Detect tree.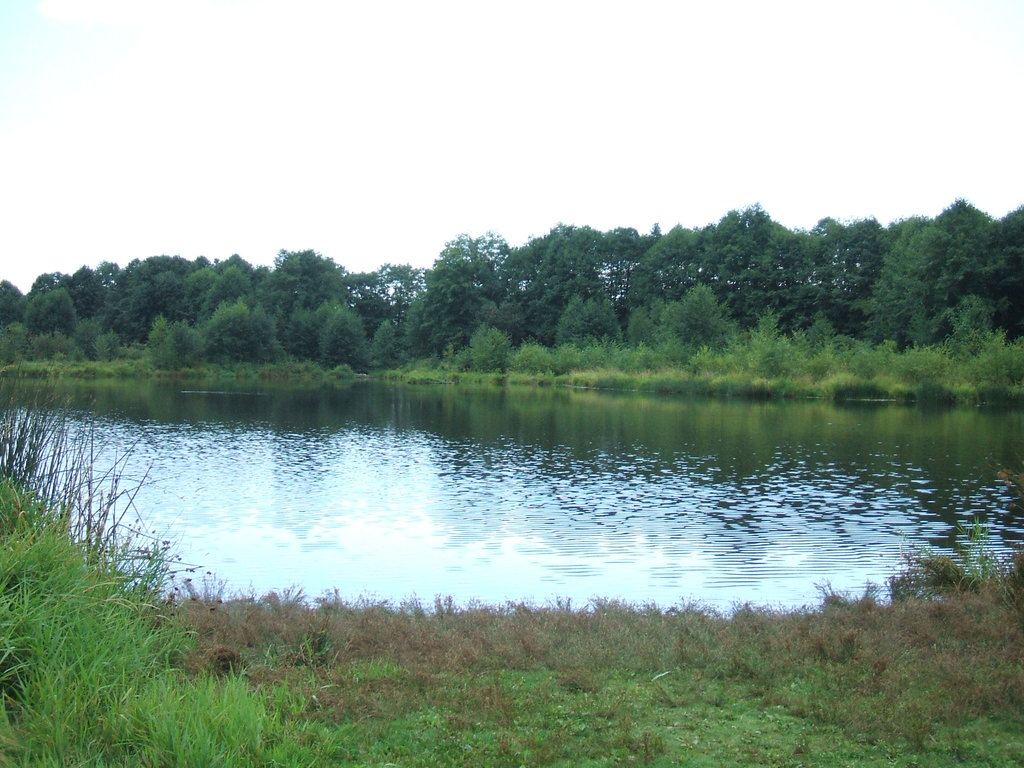
Detected at select_region(152, 310, 207, 378).
